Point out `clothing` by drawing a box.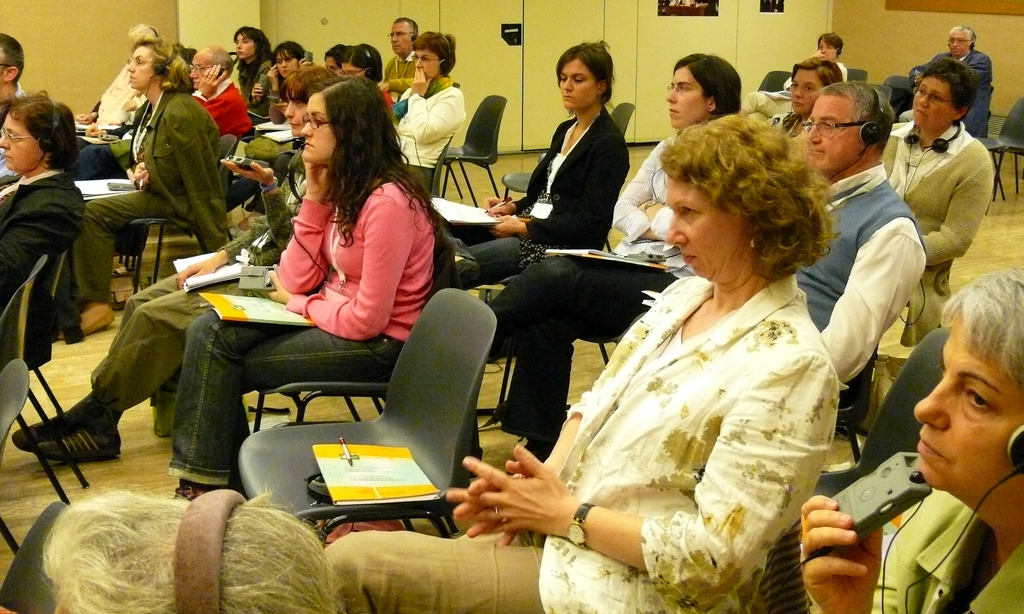
crop(803, 485, 1023, 613).
